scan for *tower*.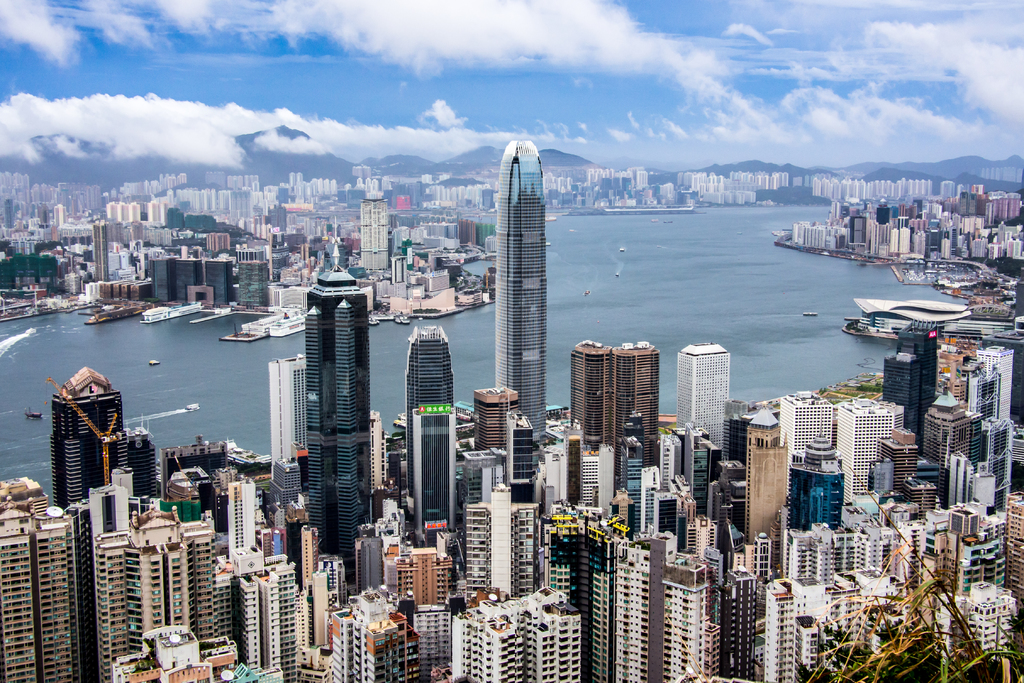
Scan result: <bbox>842, 389, 901, 497</bbox>.
